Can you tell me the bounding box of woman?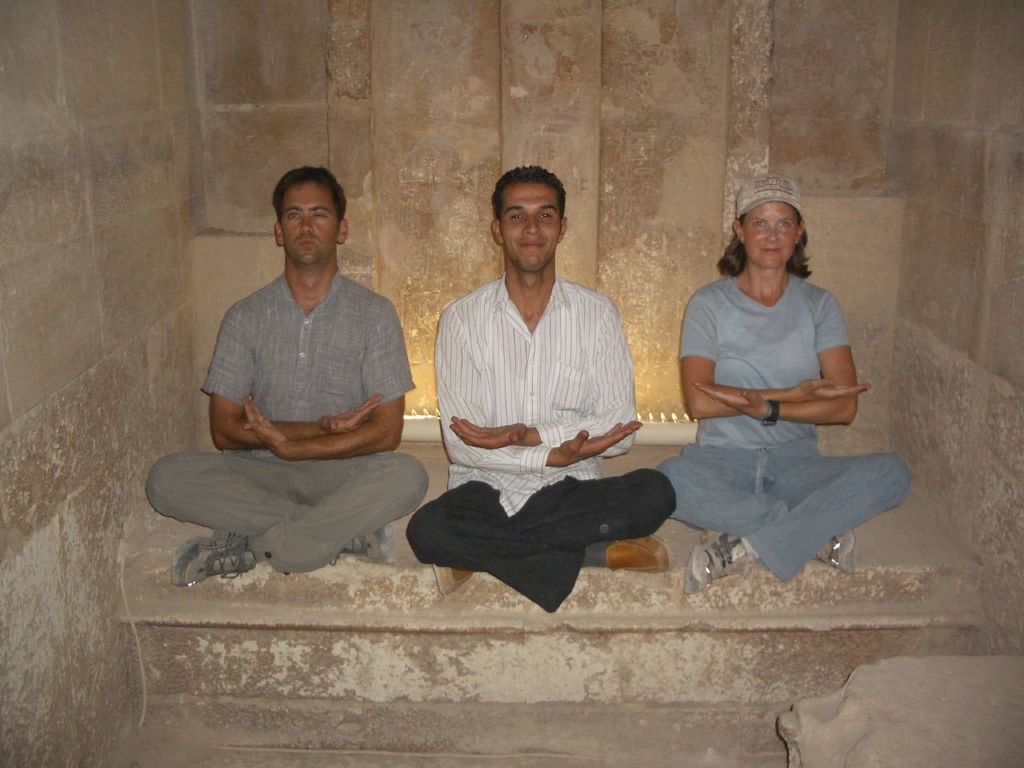
bbox=(665, 168, 892, 578).
